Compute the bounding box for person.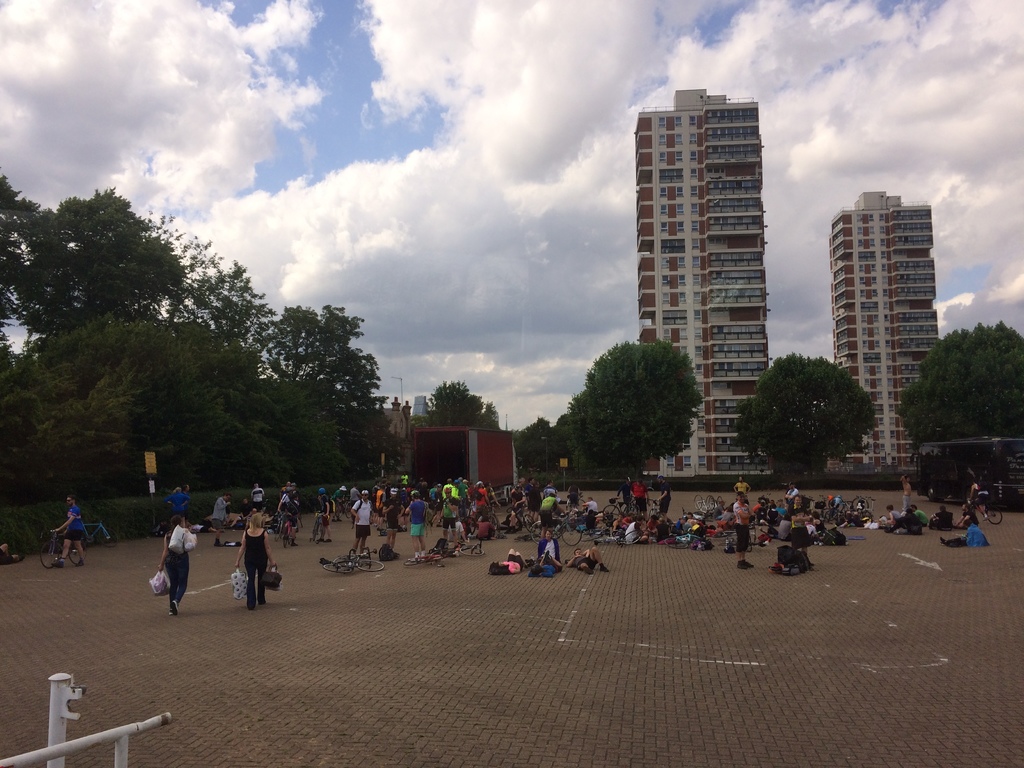
(left=54, top=497, right=84, bottom=566).
